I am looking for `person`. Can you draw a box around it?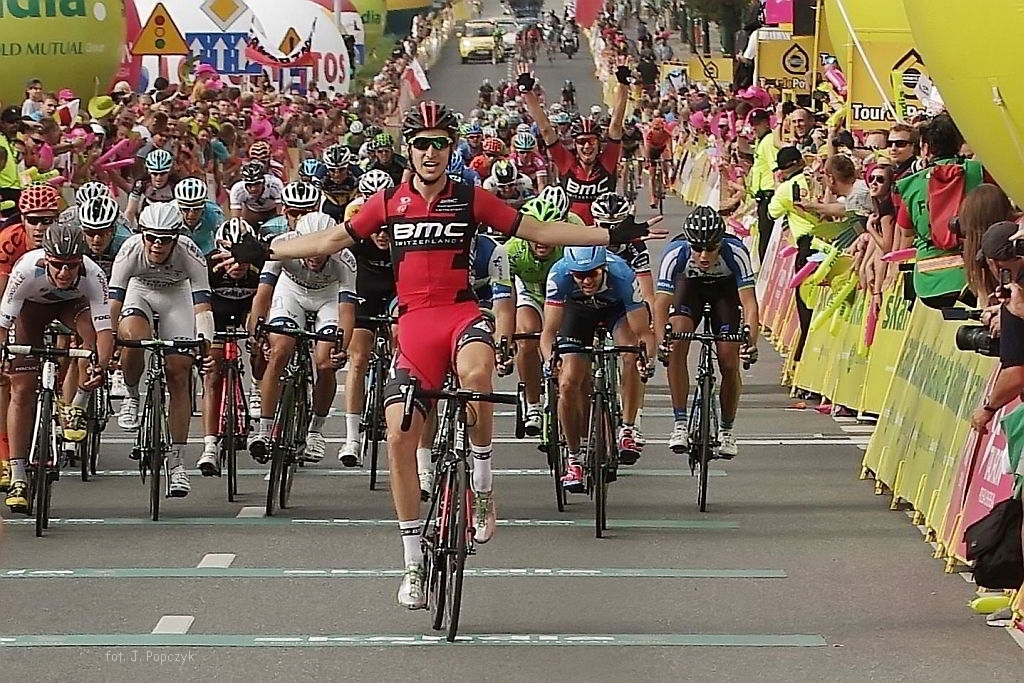
Sure, the bounding box is [x1=537, y1=244, x2=656, y2=488].
